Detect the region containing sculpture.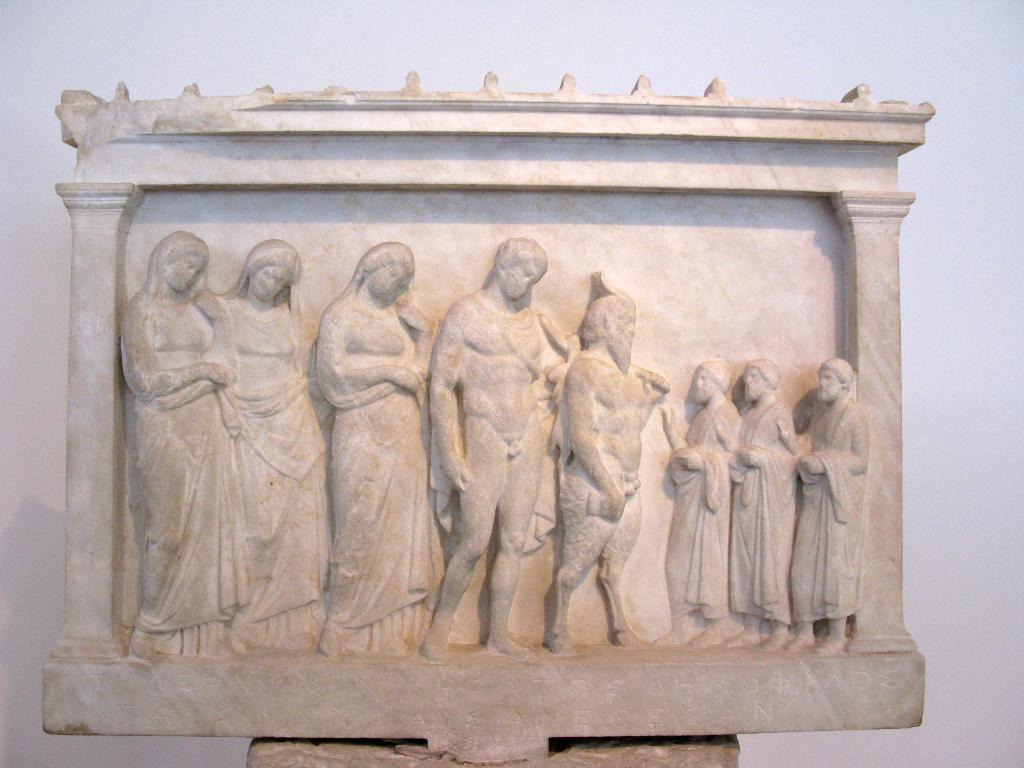
218/239/330/659.
